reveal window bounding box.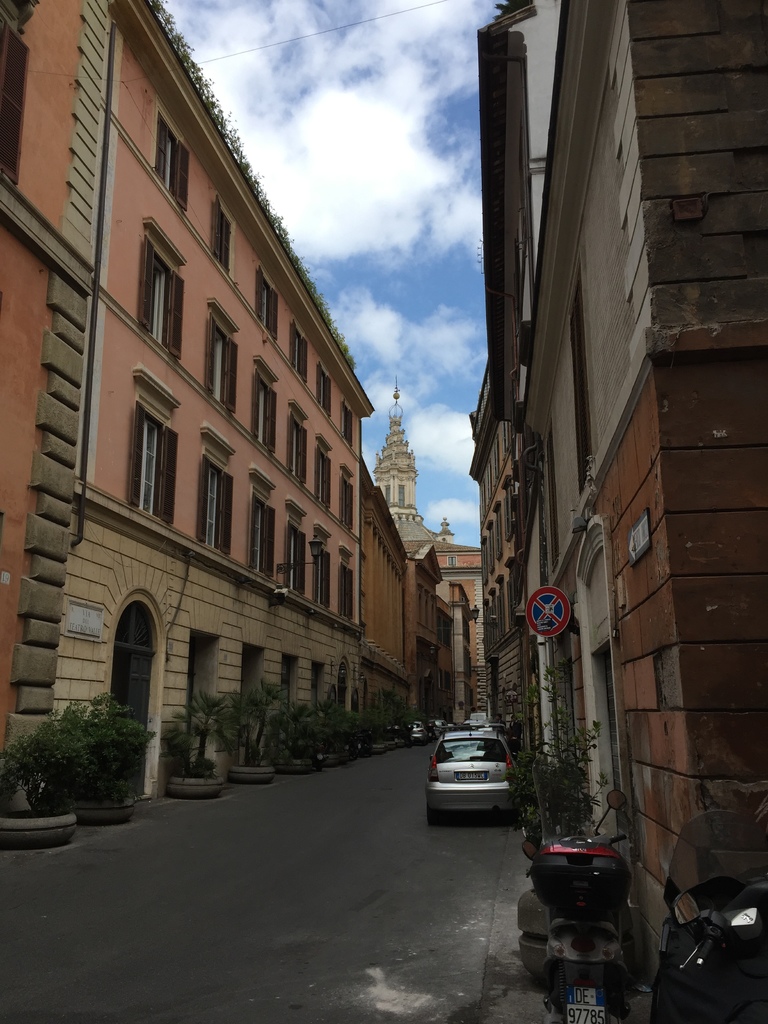
Revealed: x1=307, y1=539, x2=331, y2=609.
